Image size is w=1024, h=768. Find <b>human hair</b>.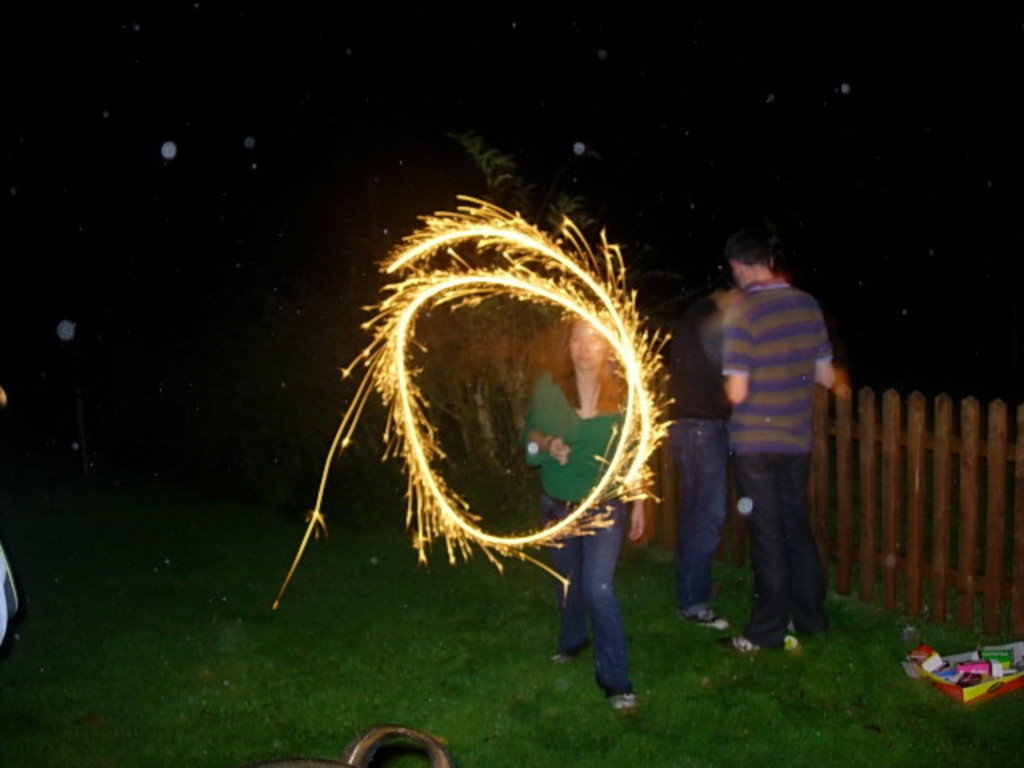
BBox(544, 314, 635, 411).
